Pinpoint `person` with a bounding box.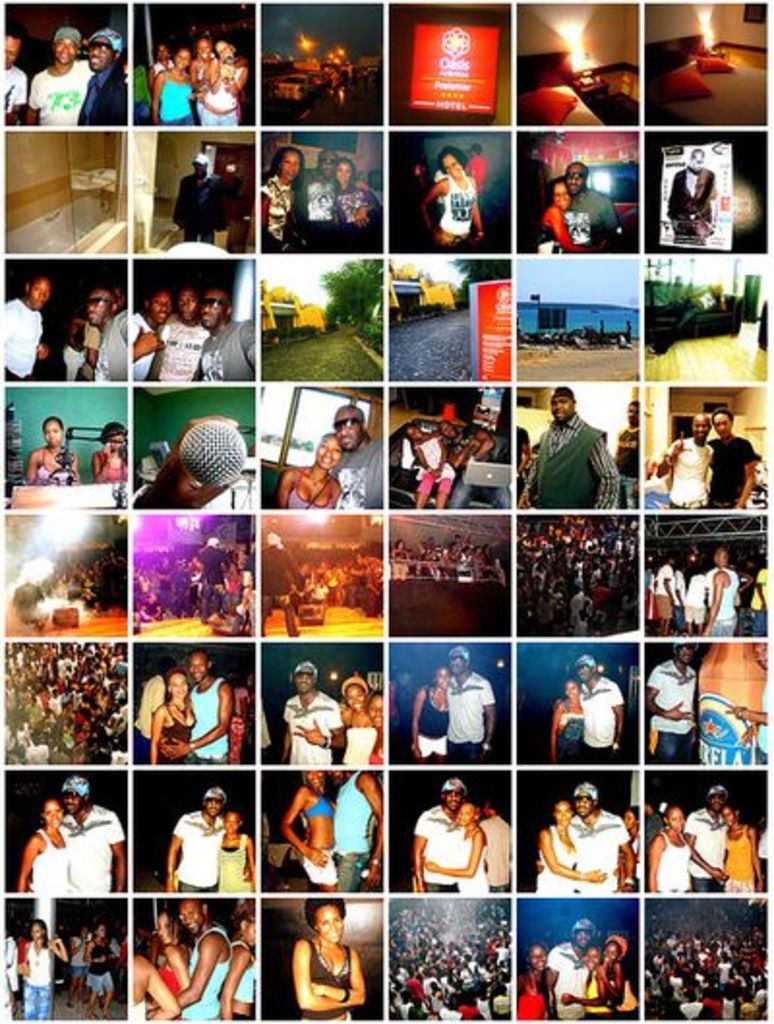
x1=155, y1=286, x2=209, y2=385.
